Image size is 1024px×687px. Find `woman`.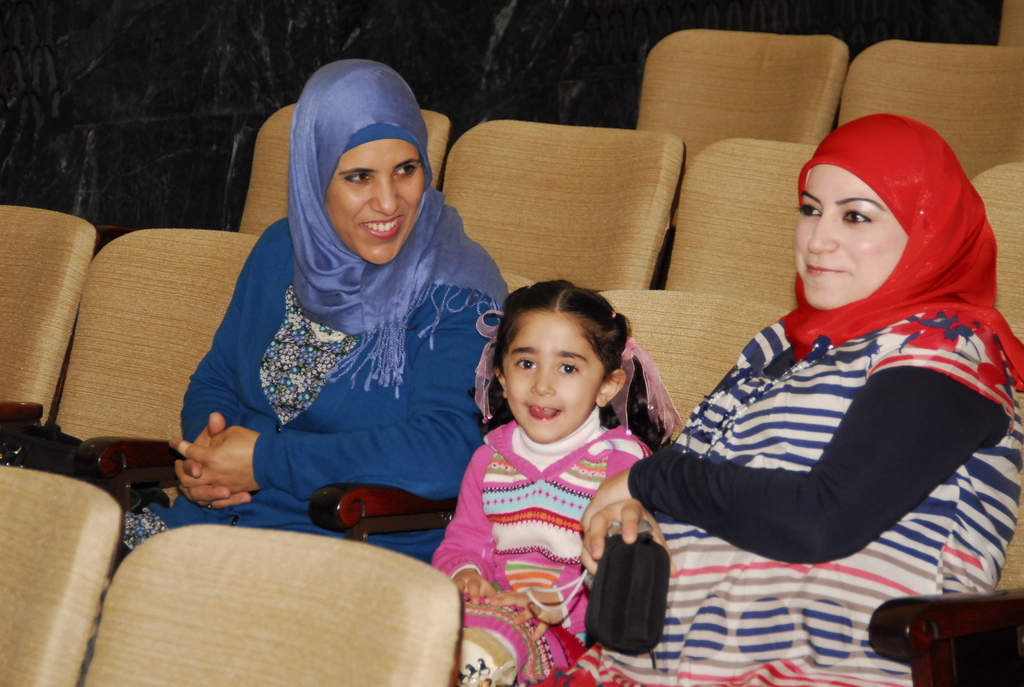
region(514, 111, 1023, 686).
